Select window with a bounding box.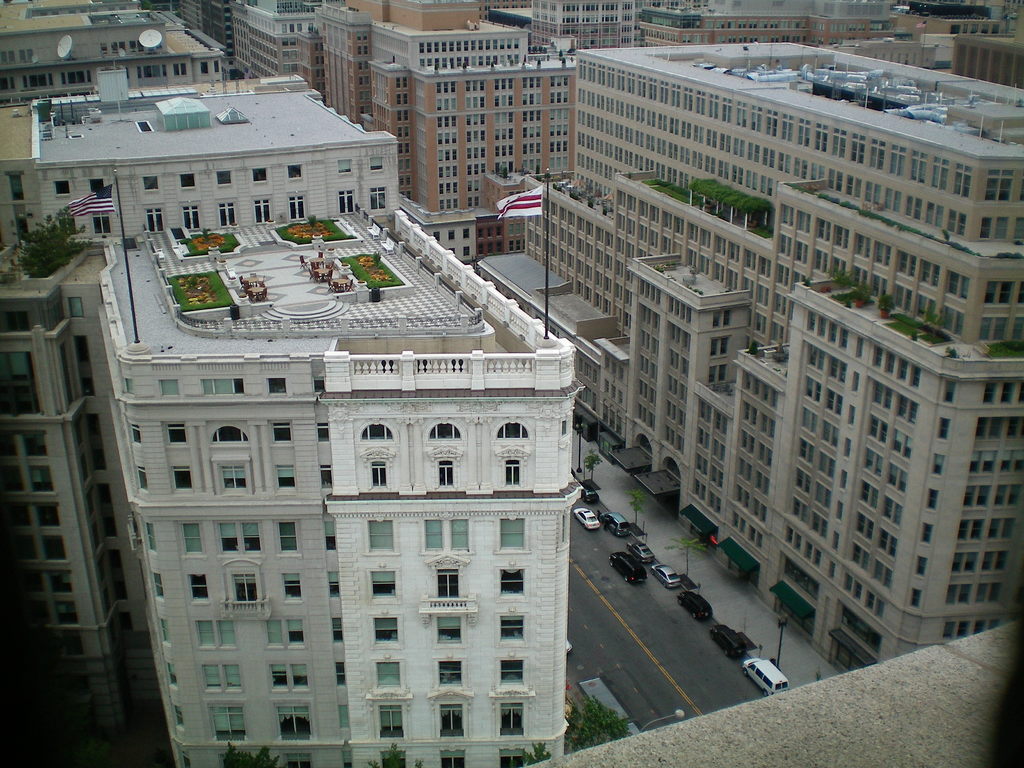
[left=218, top=202, right=236, bottom=228].
